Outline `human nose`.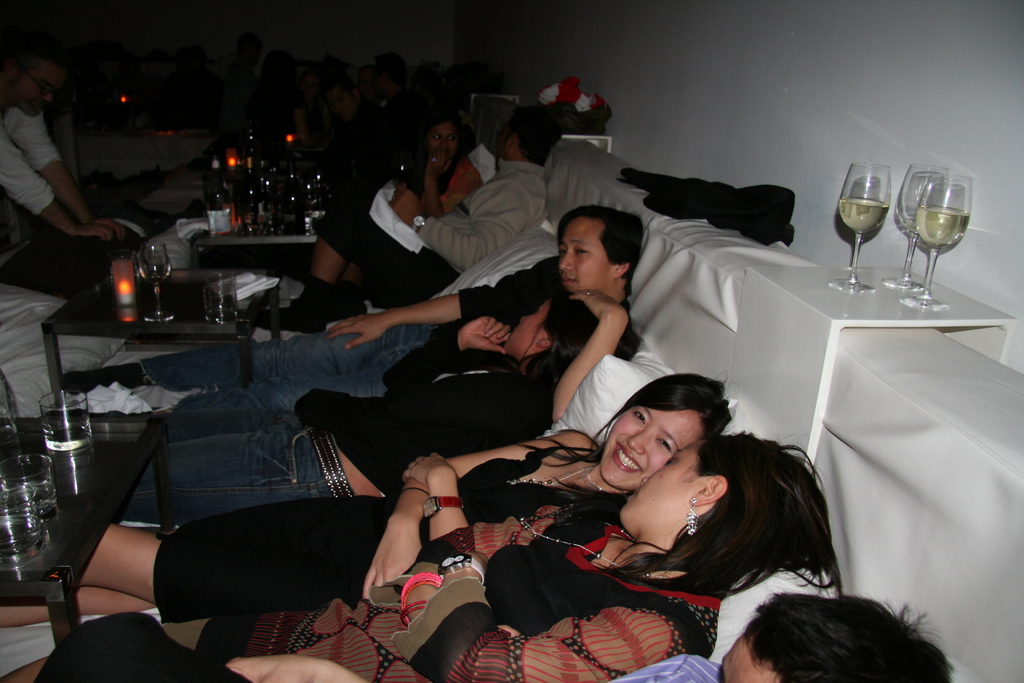
Outline: select_region(625, 429, 653, 450).
